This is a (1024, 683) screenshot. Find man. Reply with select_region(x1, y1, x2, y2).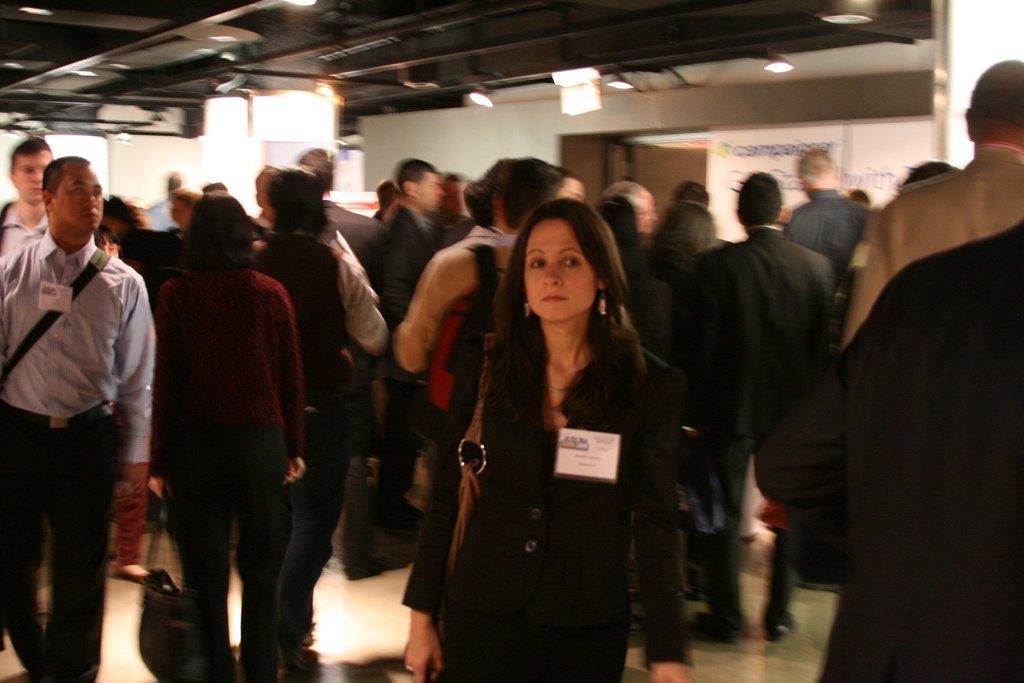
select_region(11, 130, 165, 662).
